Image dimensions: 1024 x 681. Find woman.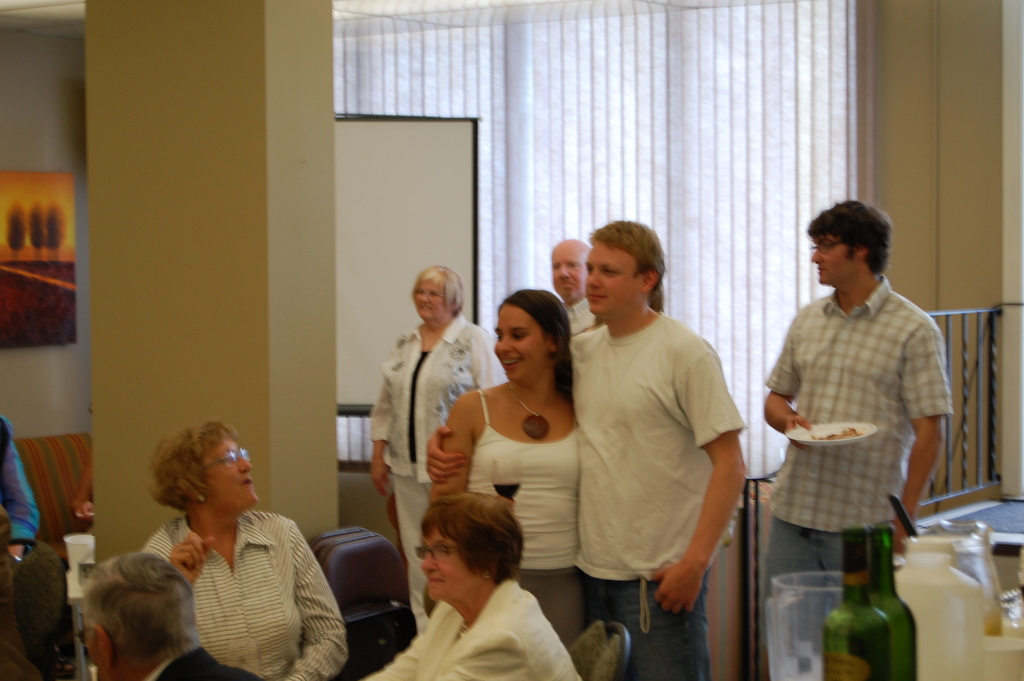
Rect(141, 415, 350, 680).
